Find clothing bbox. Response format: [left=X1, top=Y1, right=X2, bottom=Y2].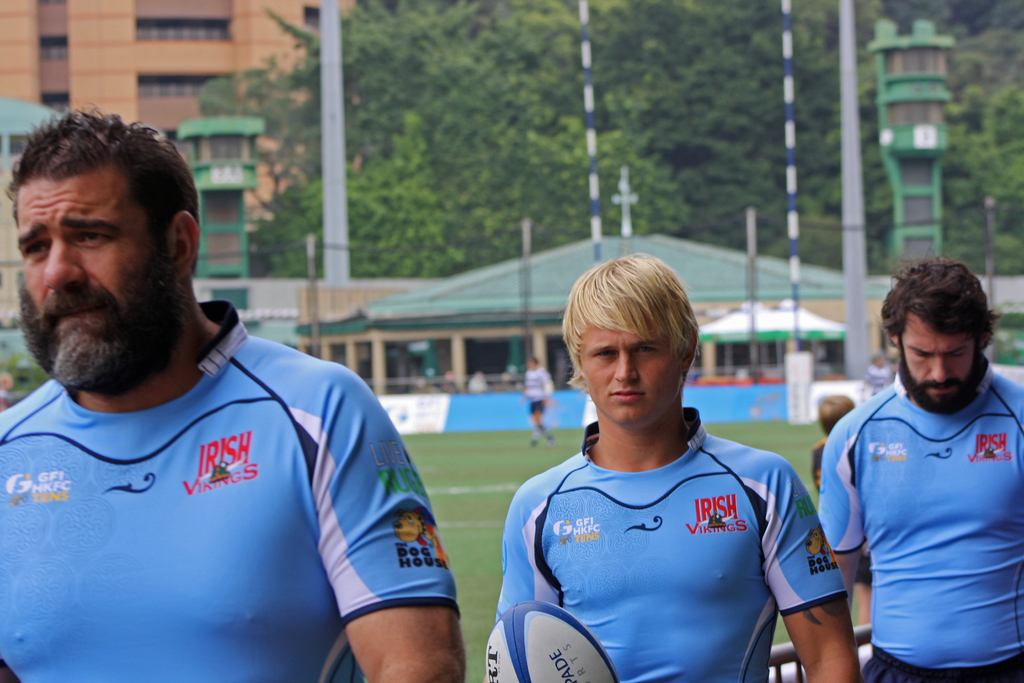
[left=524, top=363, right=551, bottom=415].
